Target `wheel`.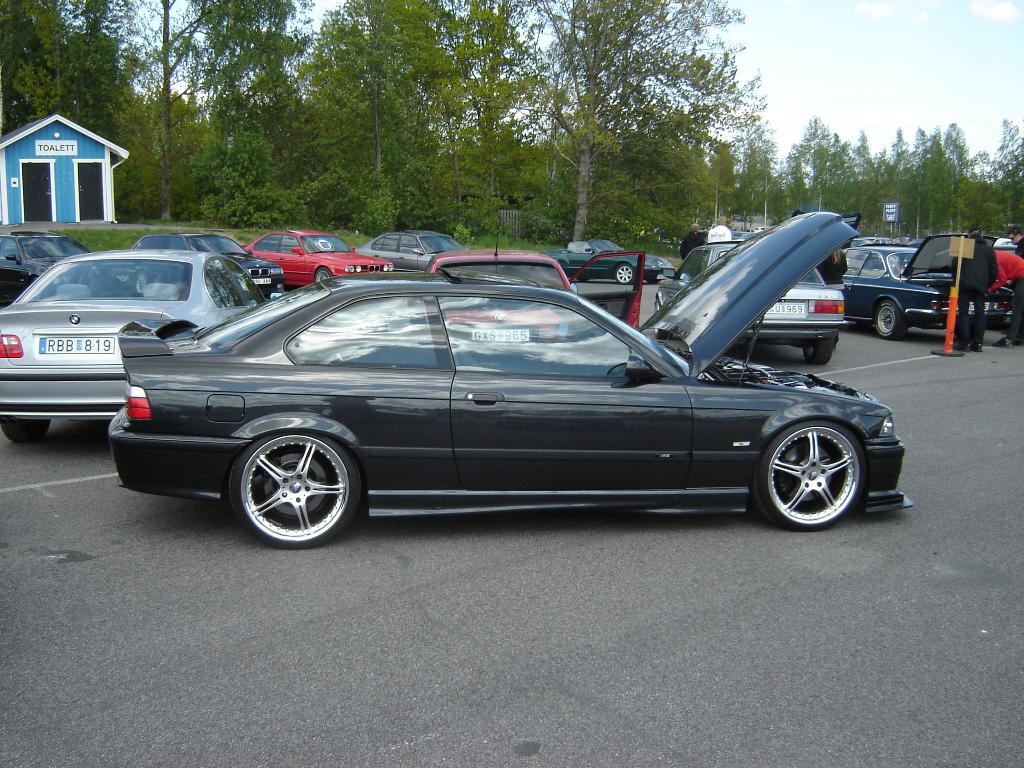
Target region: 876:301:907:339.
